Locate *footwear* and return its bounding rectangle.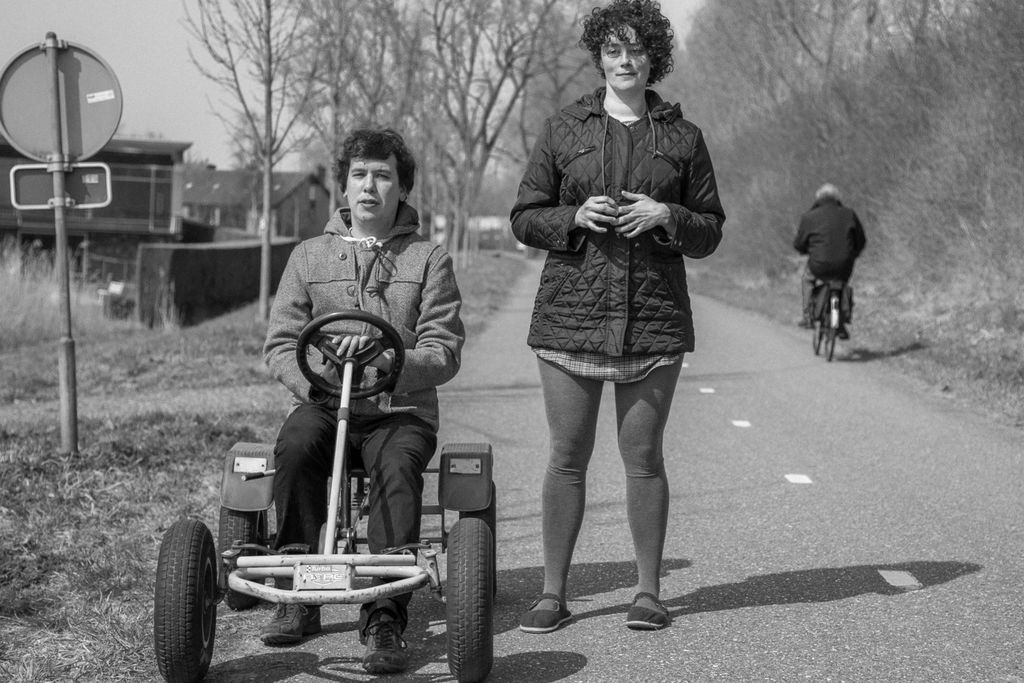
623/588/685/645.
